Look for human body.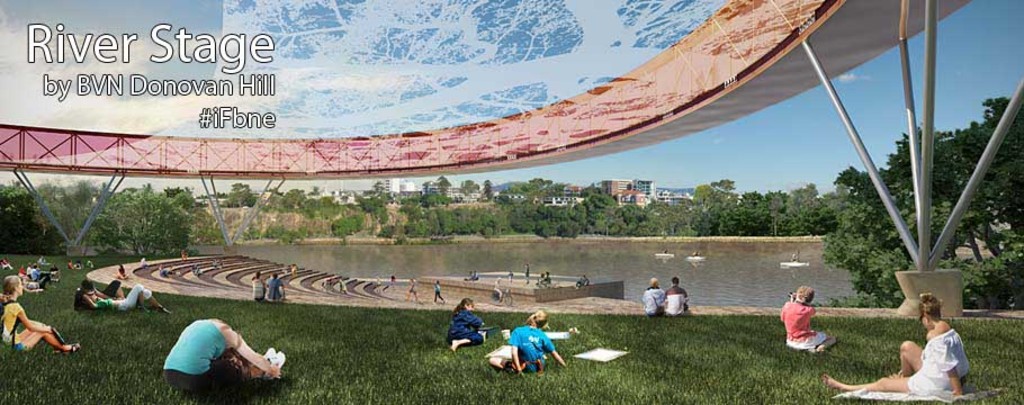
Found: 24,264,32,276.
